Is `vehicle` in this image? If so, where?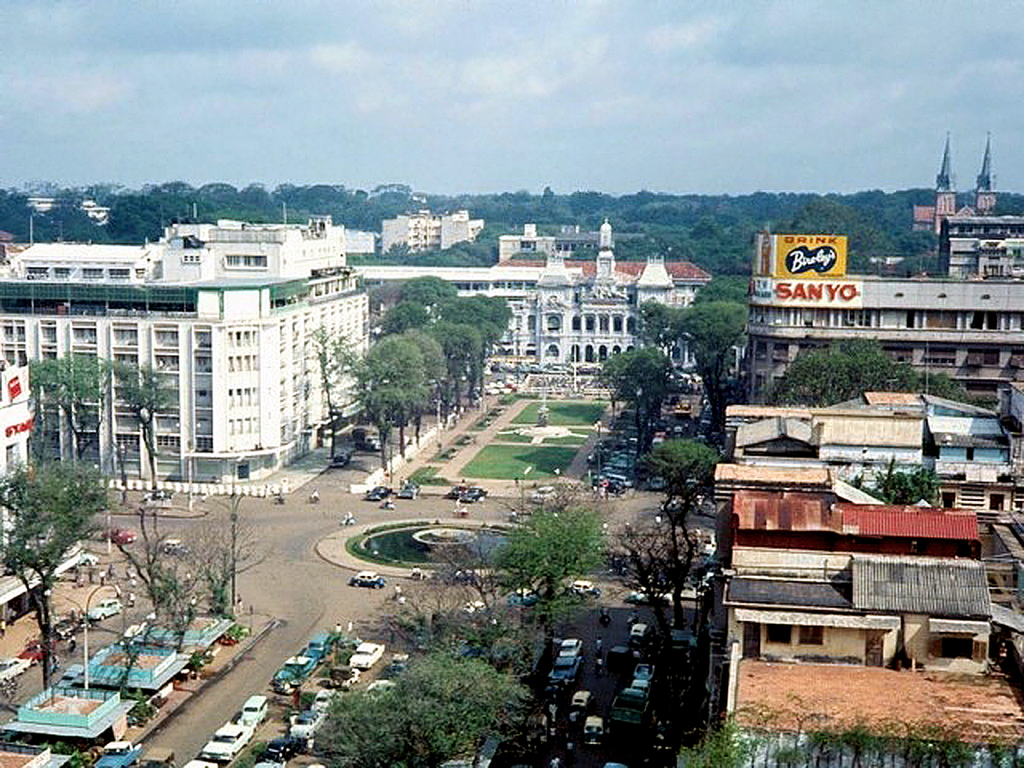
Yes, at {"x1": 368, "y1": 483, "x2": 389, "y2": 499}.
